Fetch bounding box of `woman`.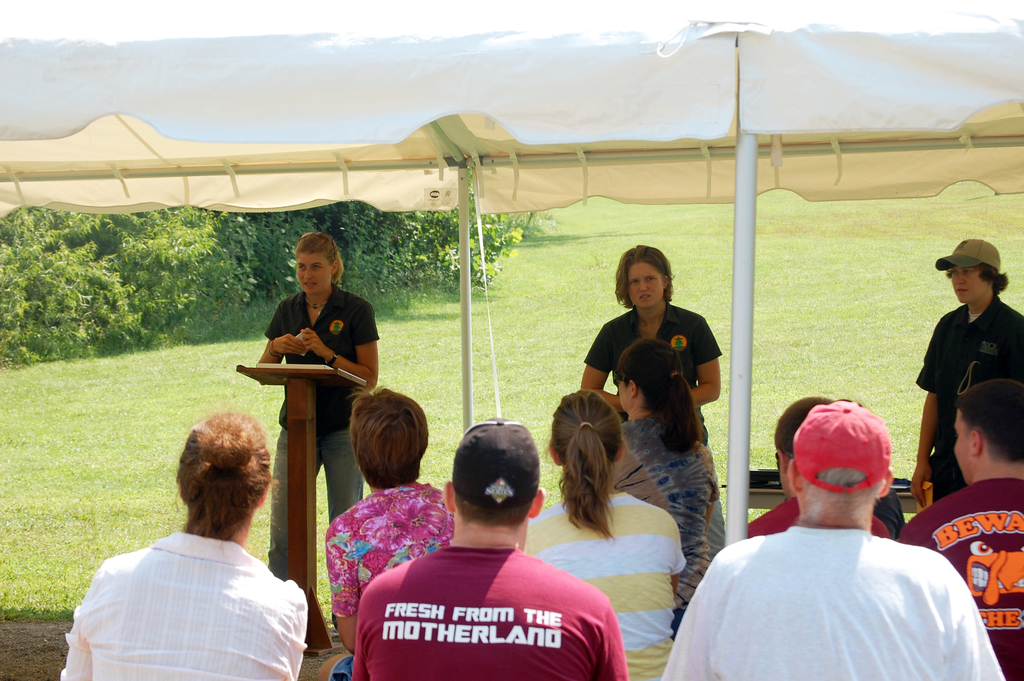
Bbox: 257 236 380 655.
